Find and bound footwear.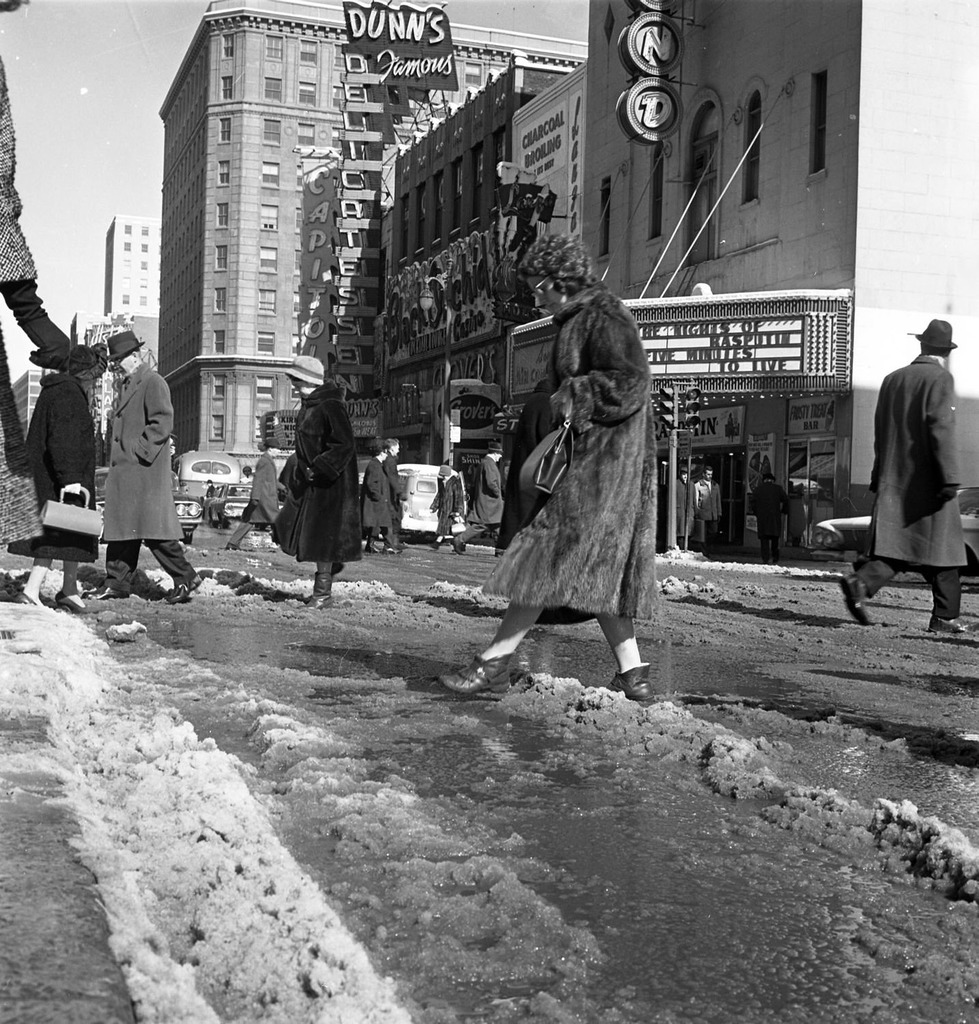
Bound: box(85, 586, 125, 600).
